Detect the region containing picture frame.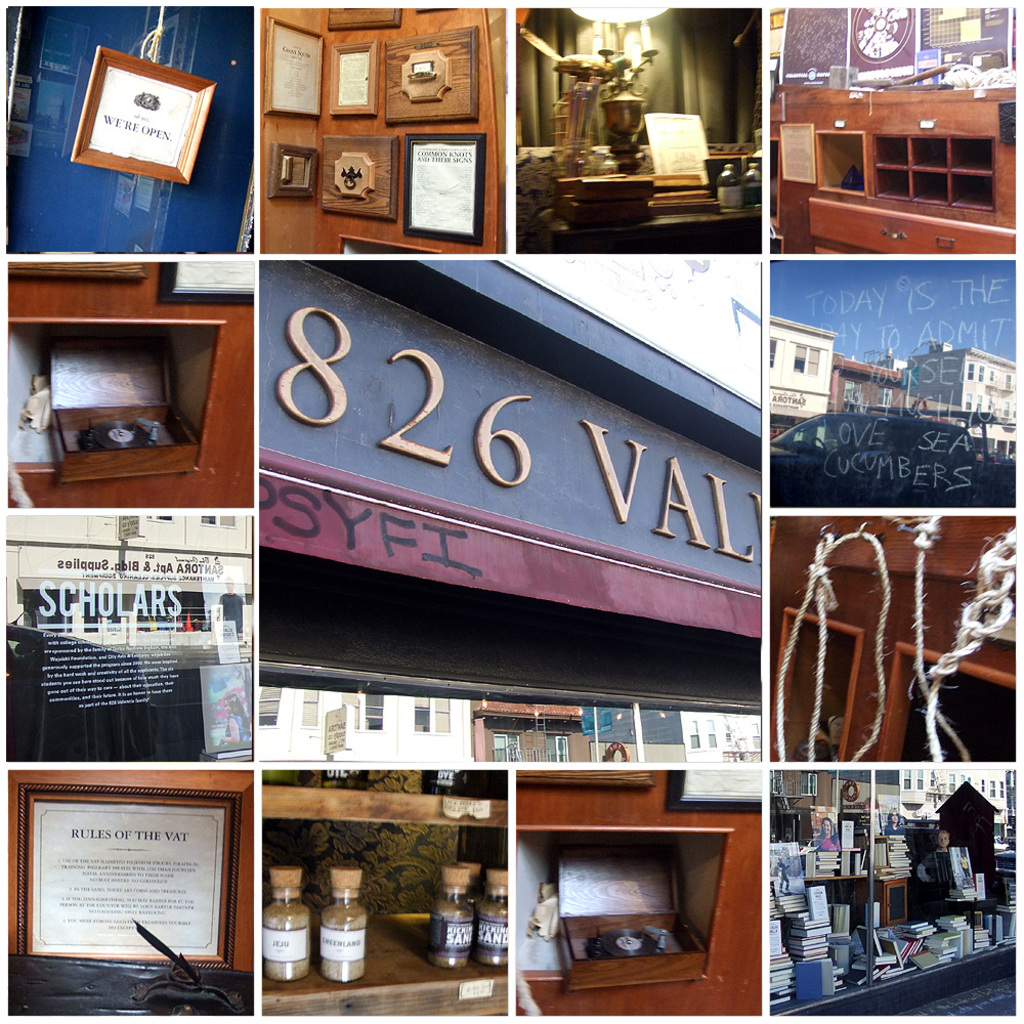
{"left": 406, "top": 134, "right": 483, "bottom": 242}.
